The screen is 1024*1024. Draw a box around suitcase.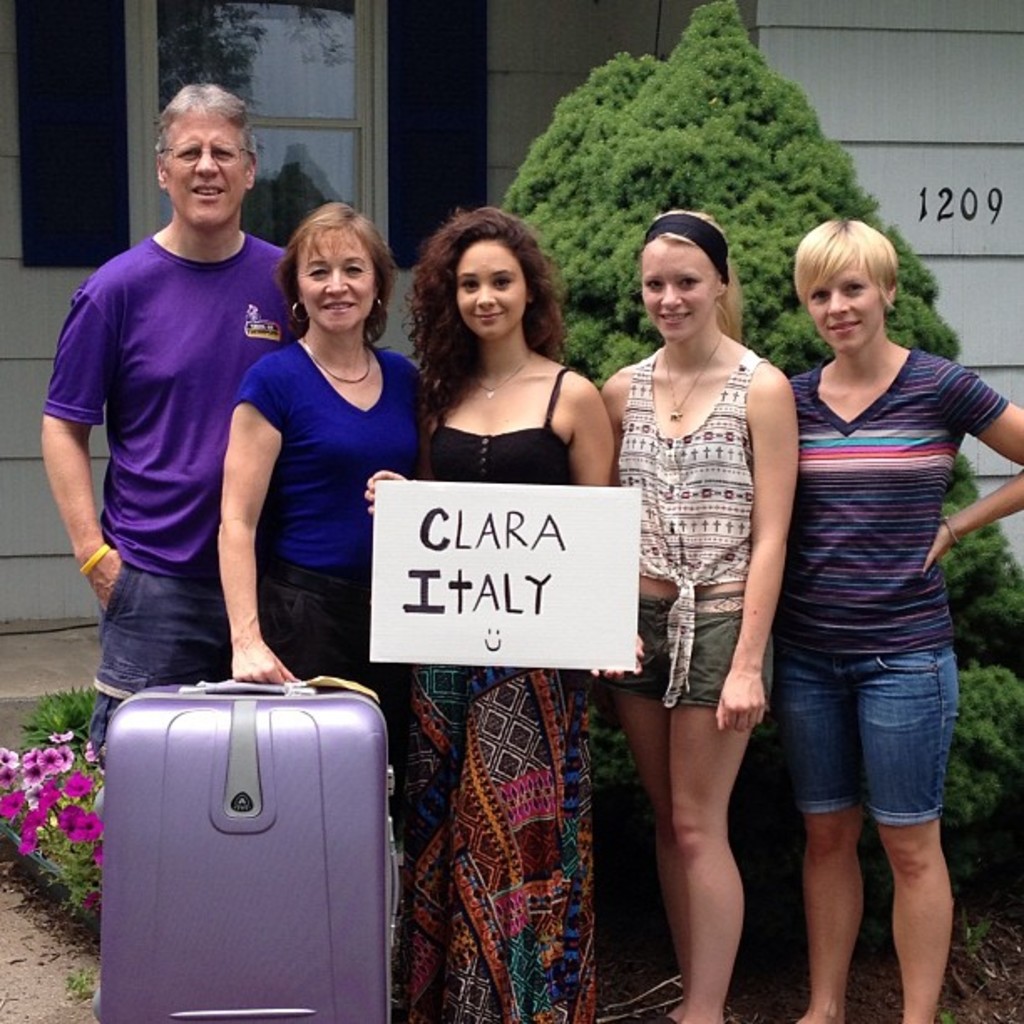
x1=92 y1=676 x2=400 y2=1022.
